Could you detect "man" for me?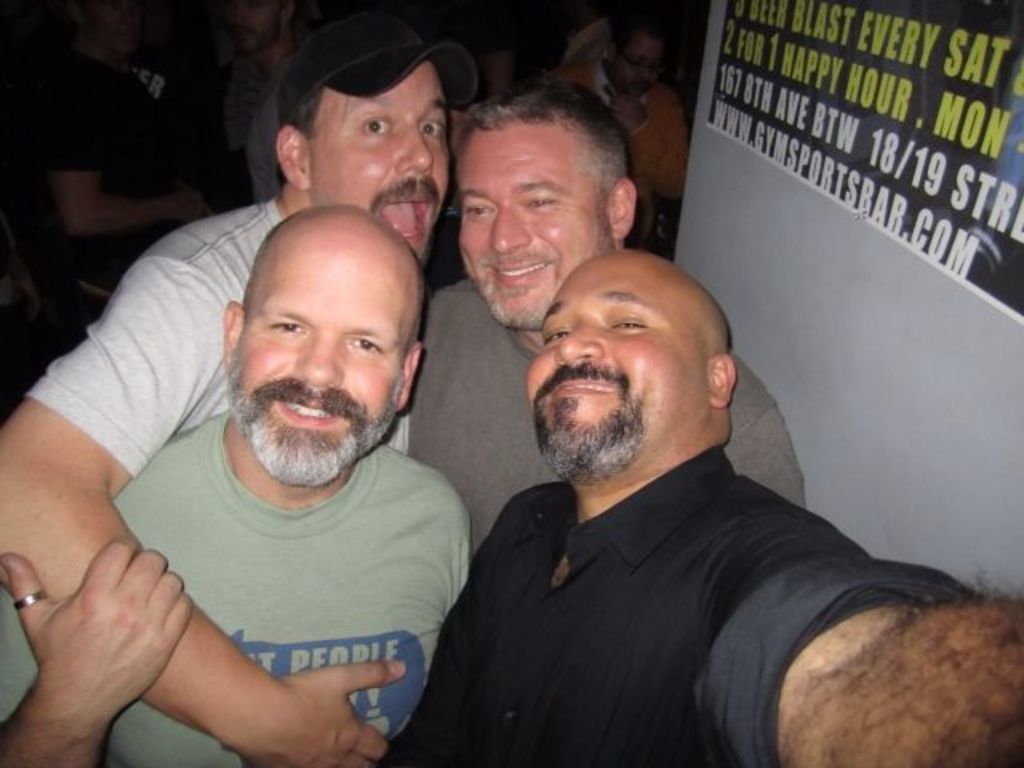
Detection result: bbox=(398, 74, 814, 570).
